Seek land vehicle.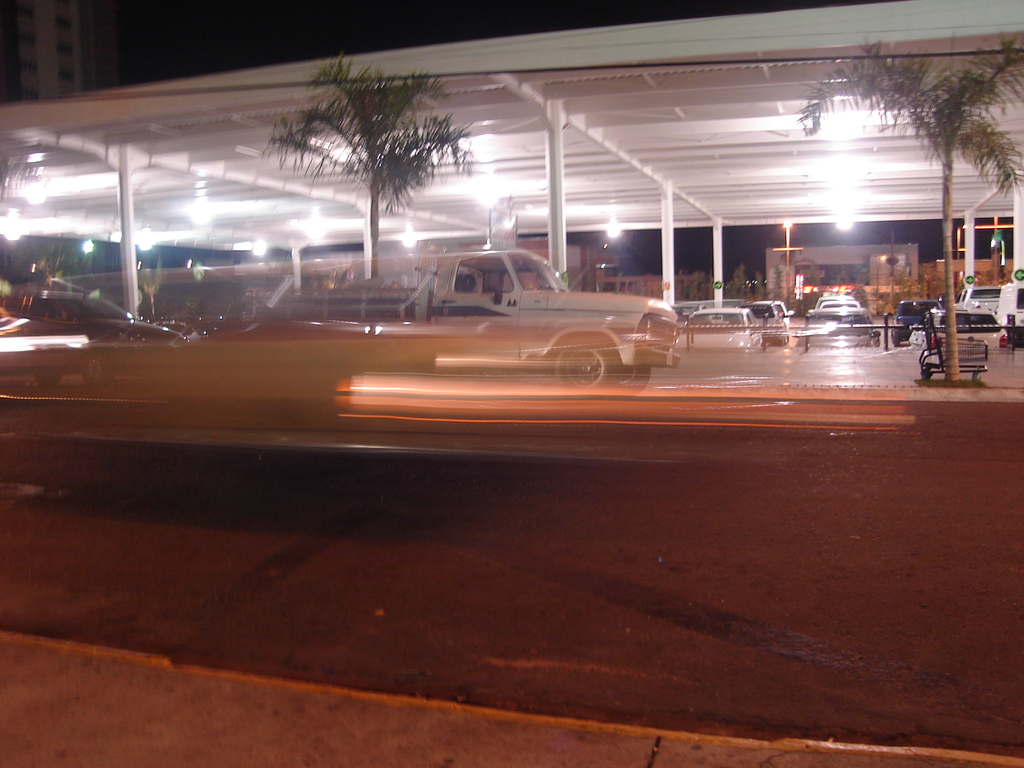
(893, 298, 944, 346).
